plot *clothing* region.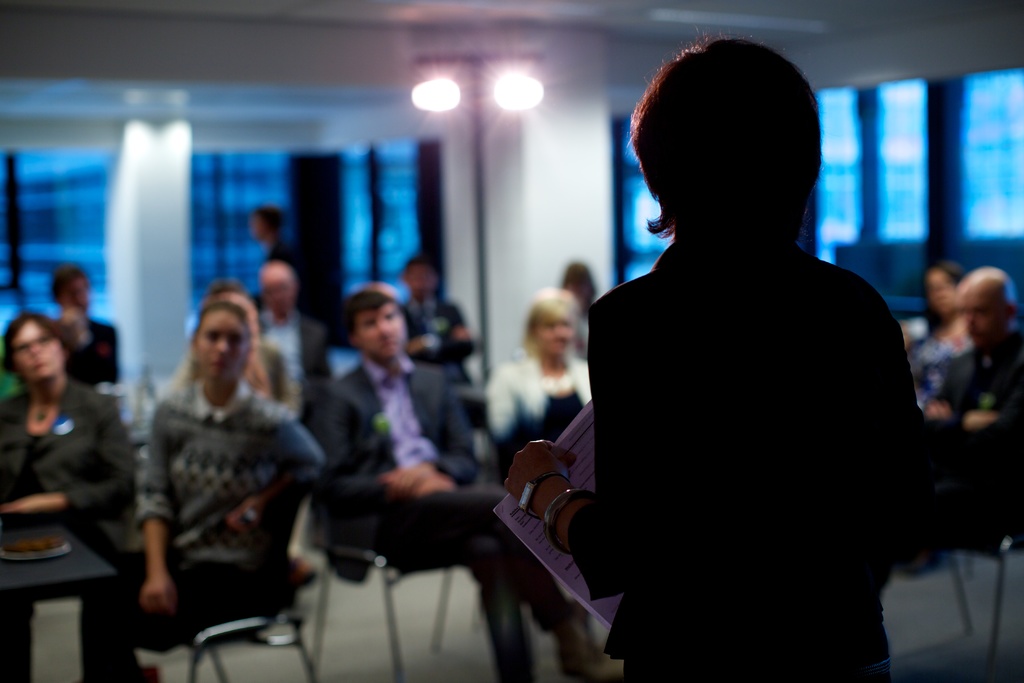
Plotted at [x1=262, y1=242, x2=301, y2=273].
